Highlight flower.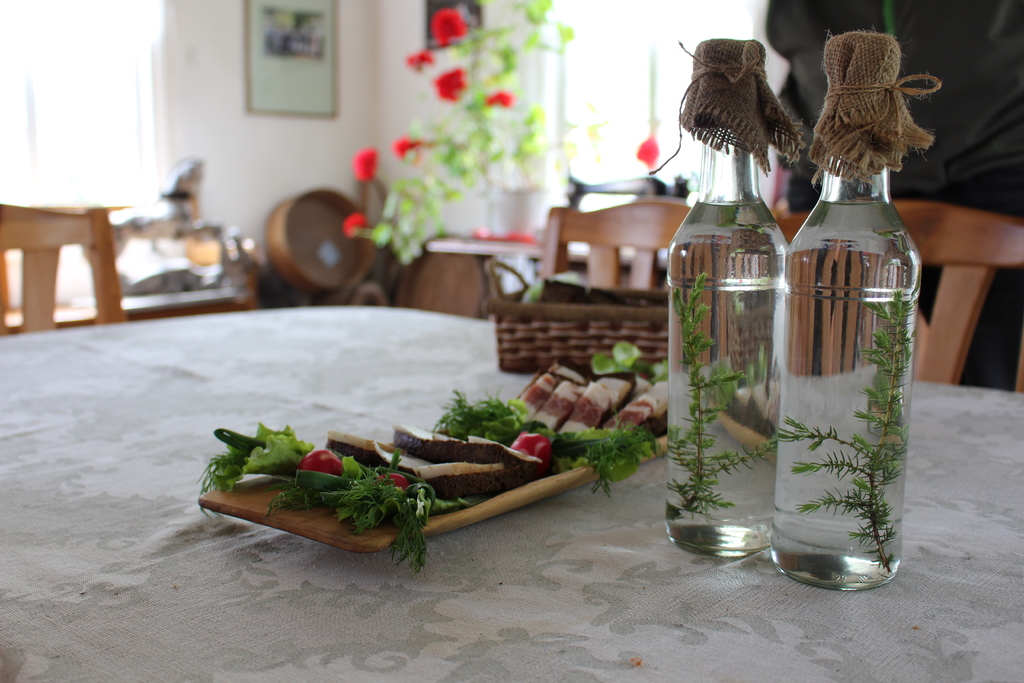
Highlighted region: <bbox>390, 133, 415, 158</bbox>.
